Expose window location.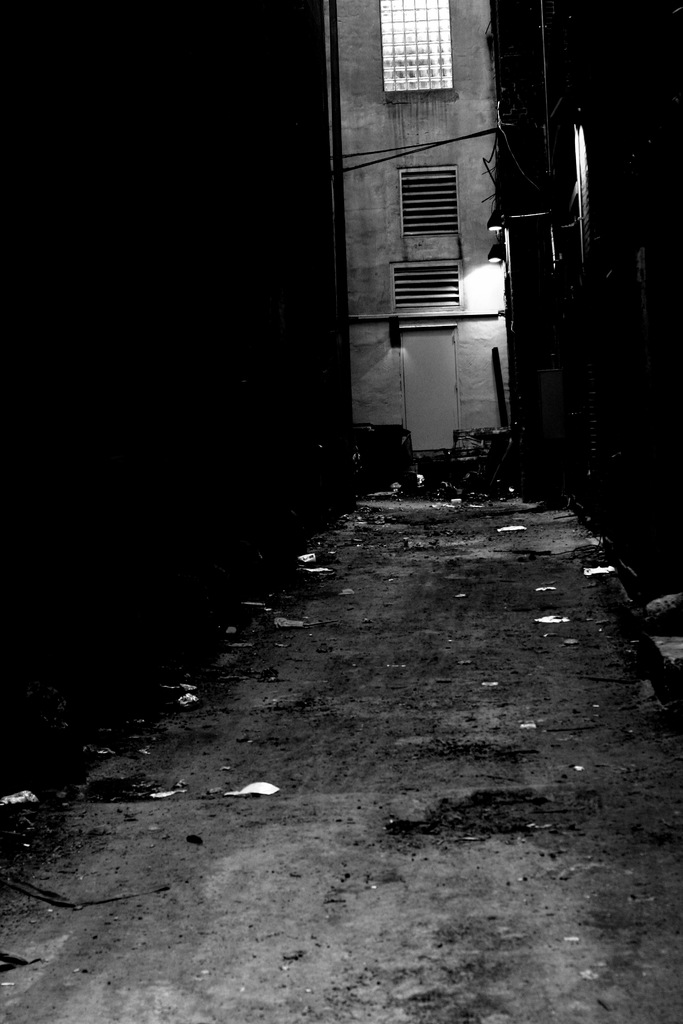
Exposed at l=402, t=163, r=460, b=237.
